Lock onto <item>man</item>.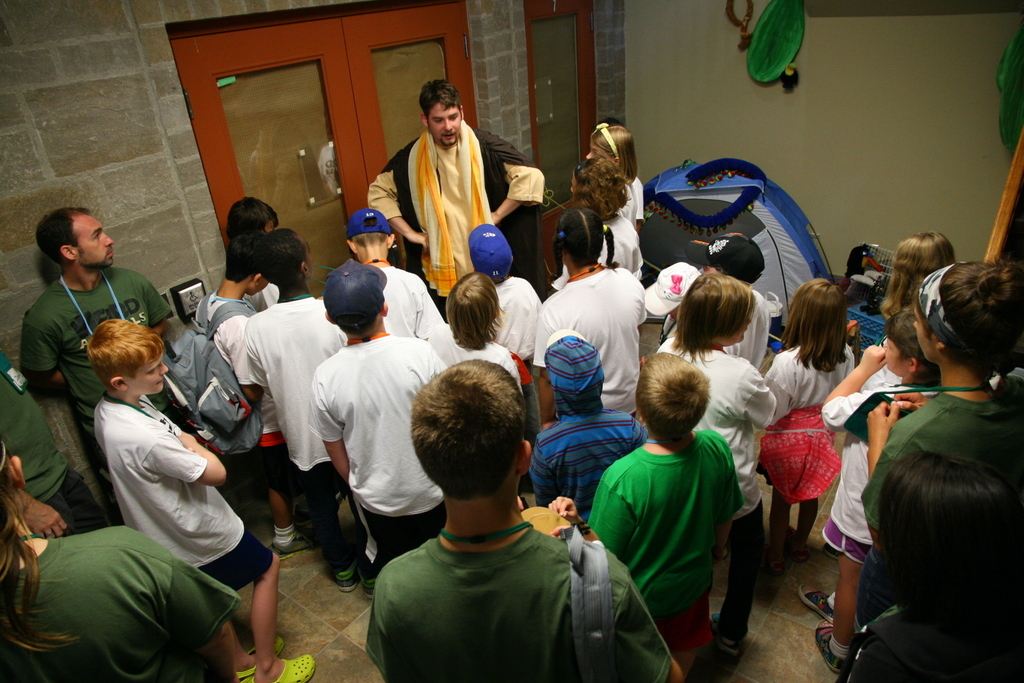
Locked: x1=367, y1=78, x2=547, y2=324.
